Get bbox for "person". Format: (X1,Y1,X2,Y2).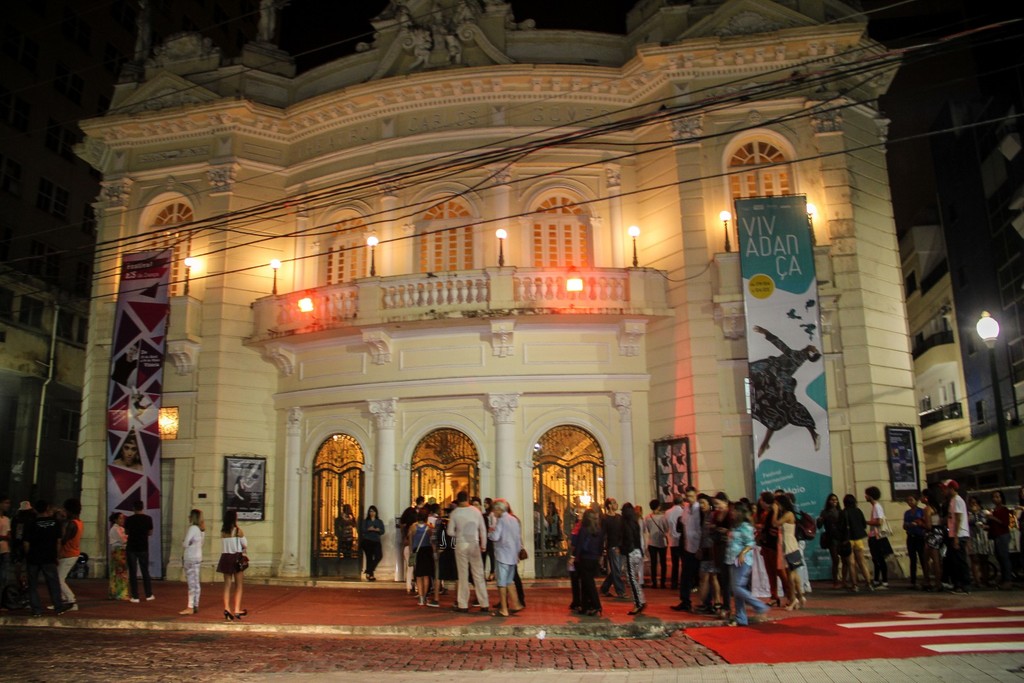
(109,505,125,593).
